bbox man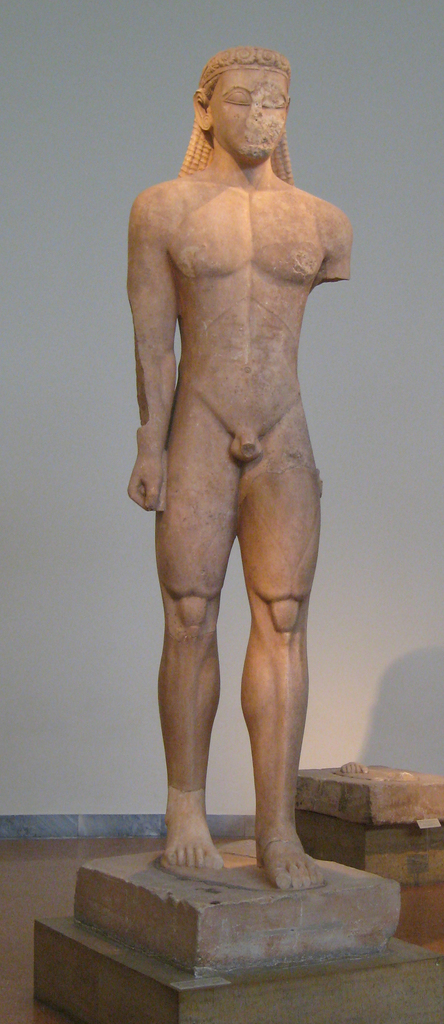
bbox=(124, 35, 352, 889)
